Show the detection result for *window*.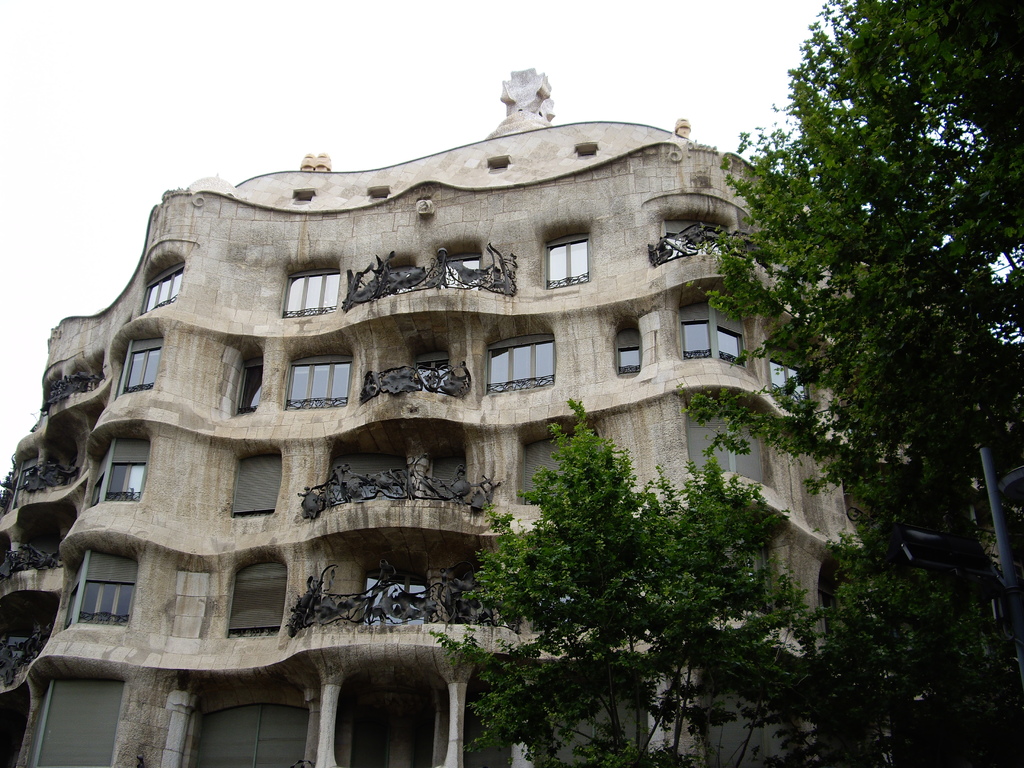
<box>685,304,742,367</box>.
